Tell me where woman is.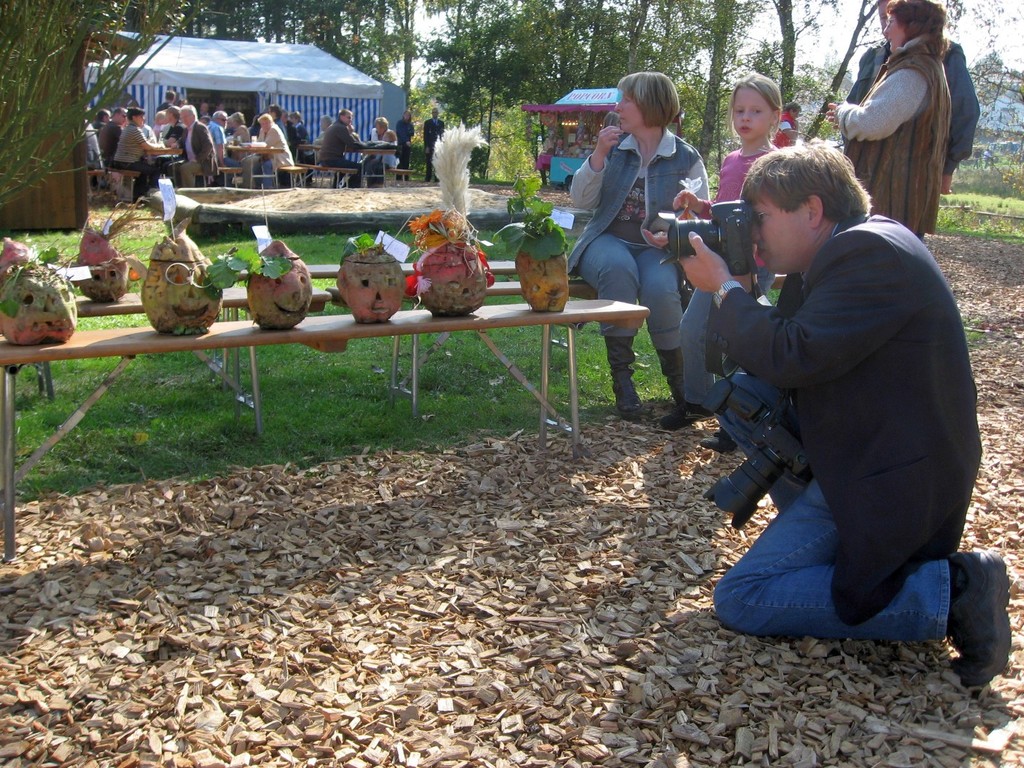
woman is at <box>833,0,950,239</box>.
